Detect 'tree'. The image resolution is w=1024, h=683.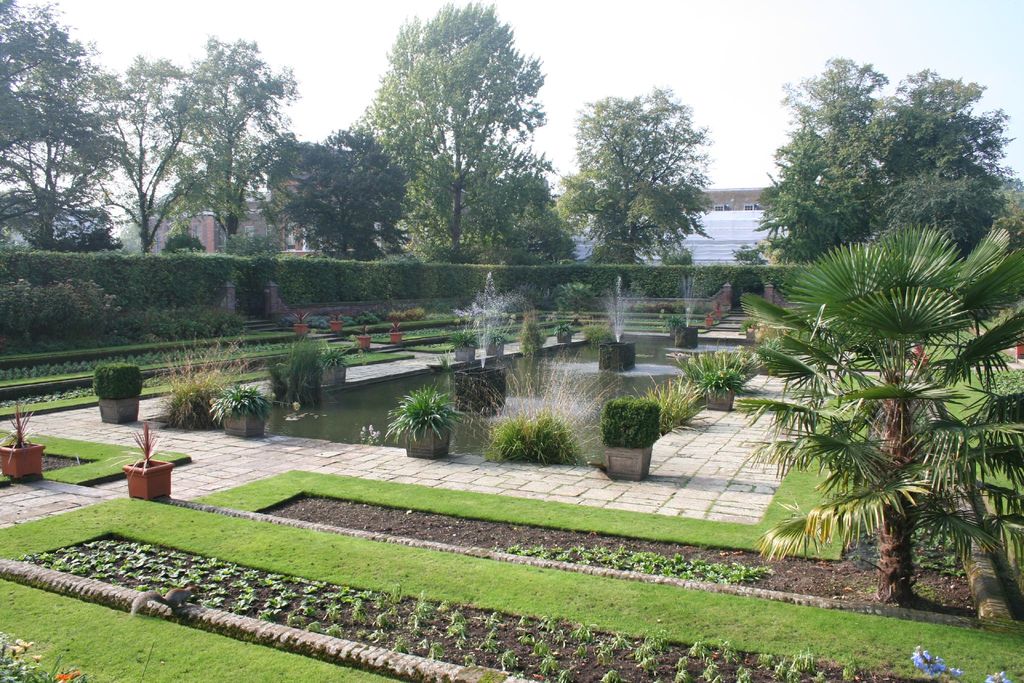
left=347, top=10, right=561, bottom=273.
